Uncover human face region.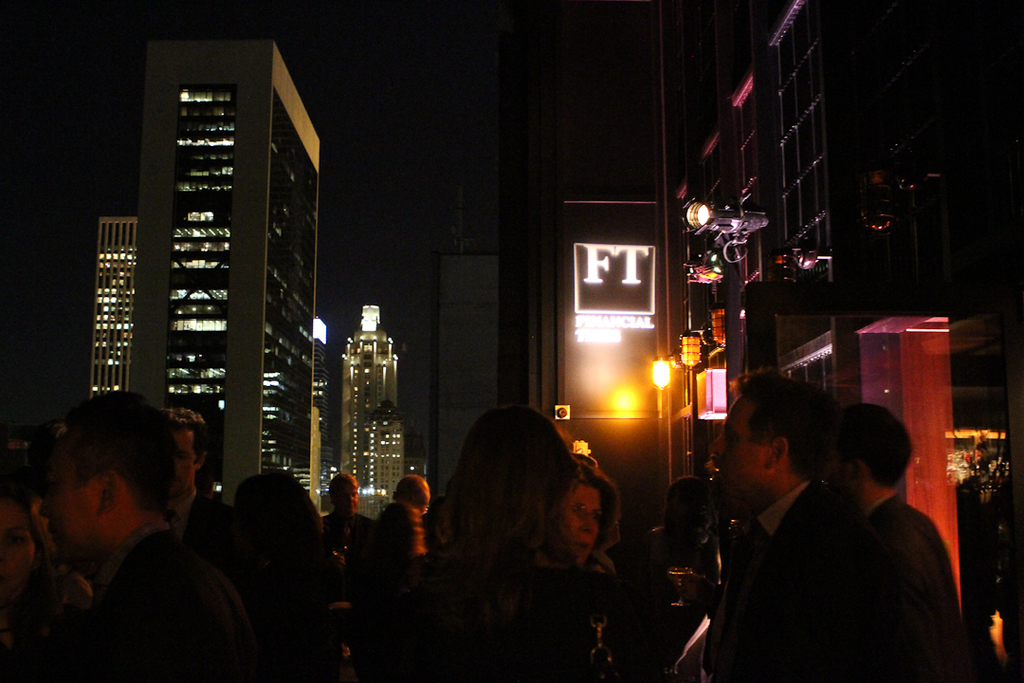
Uncovered: <bbox>559, 479, 600, 568</bbox>.
